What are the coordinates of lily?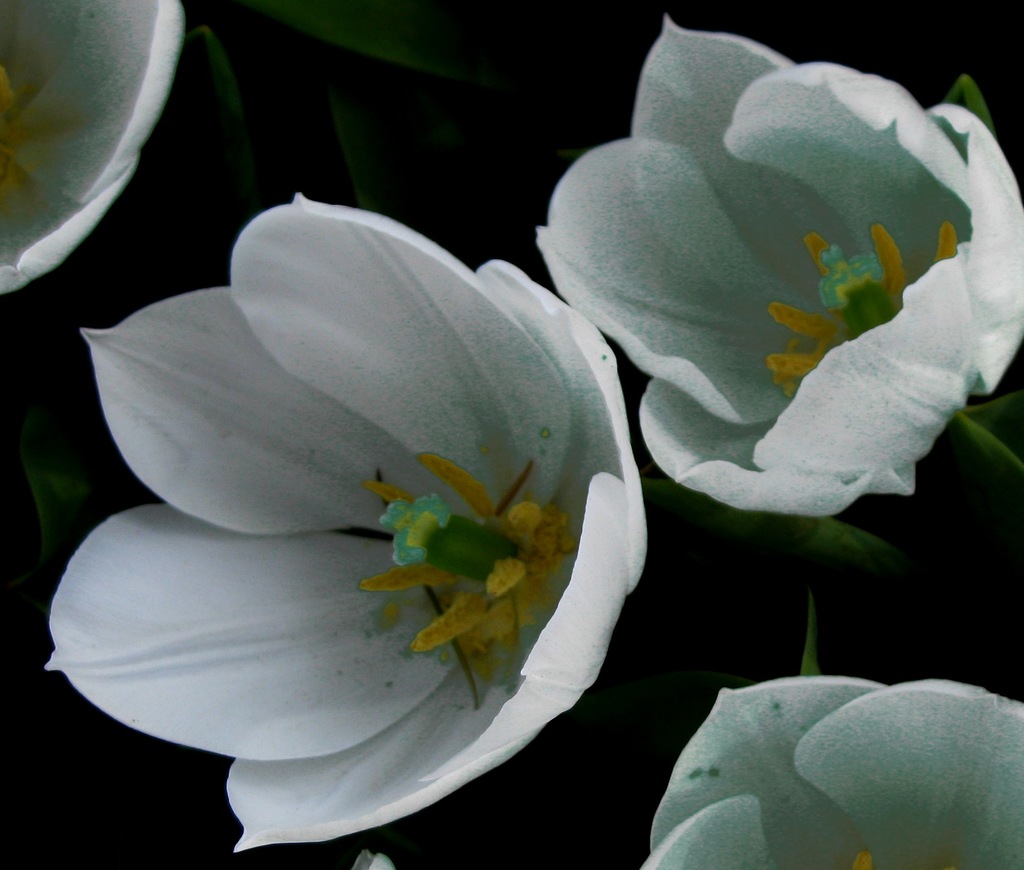
region(0, 0, 191, 294).
